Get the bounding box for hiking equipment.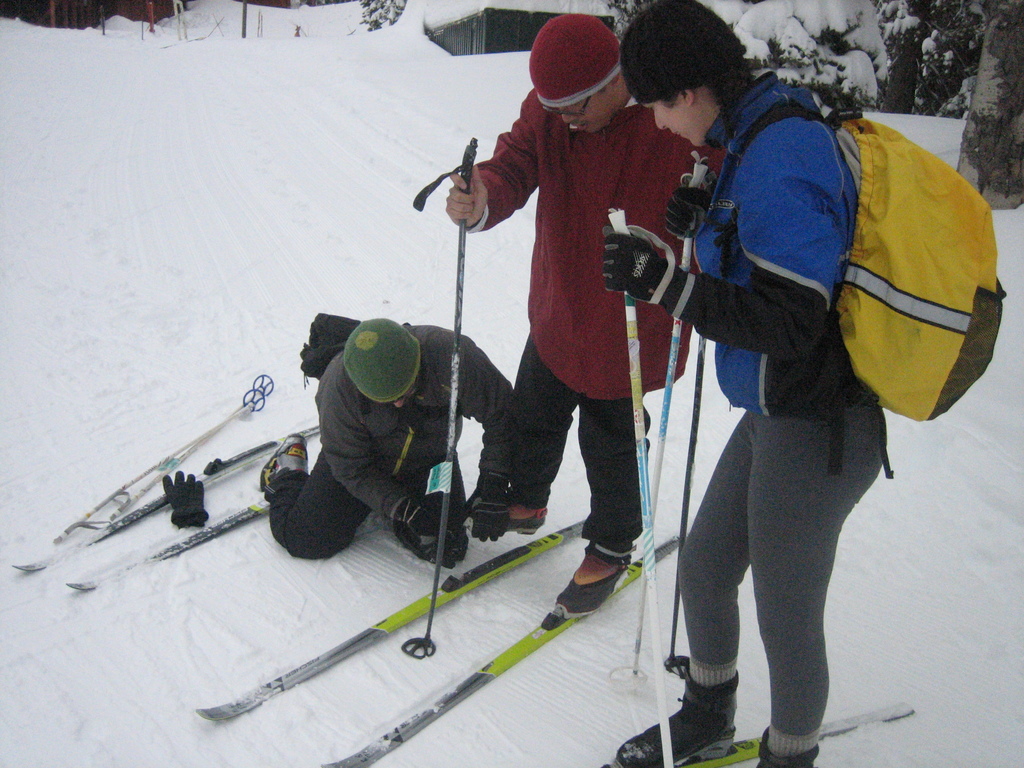
crop(296, 298, 412, 390).
